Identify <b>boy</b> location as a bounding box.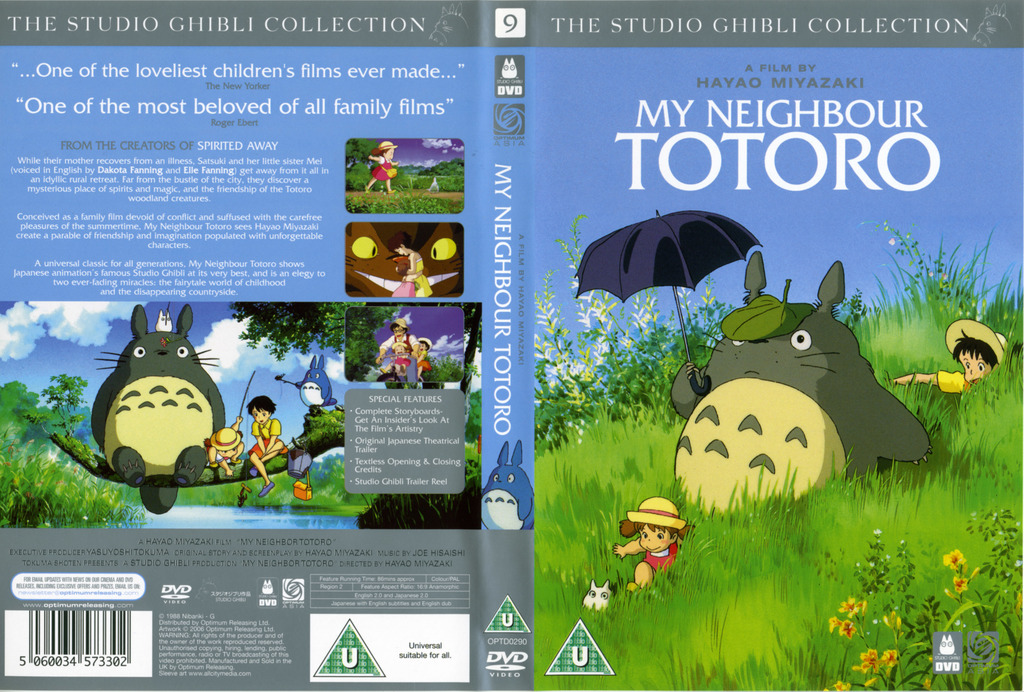
x1=246, y1=398, x2=285, y2=494.
